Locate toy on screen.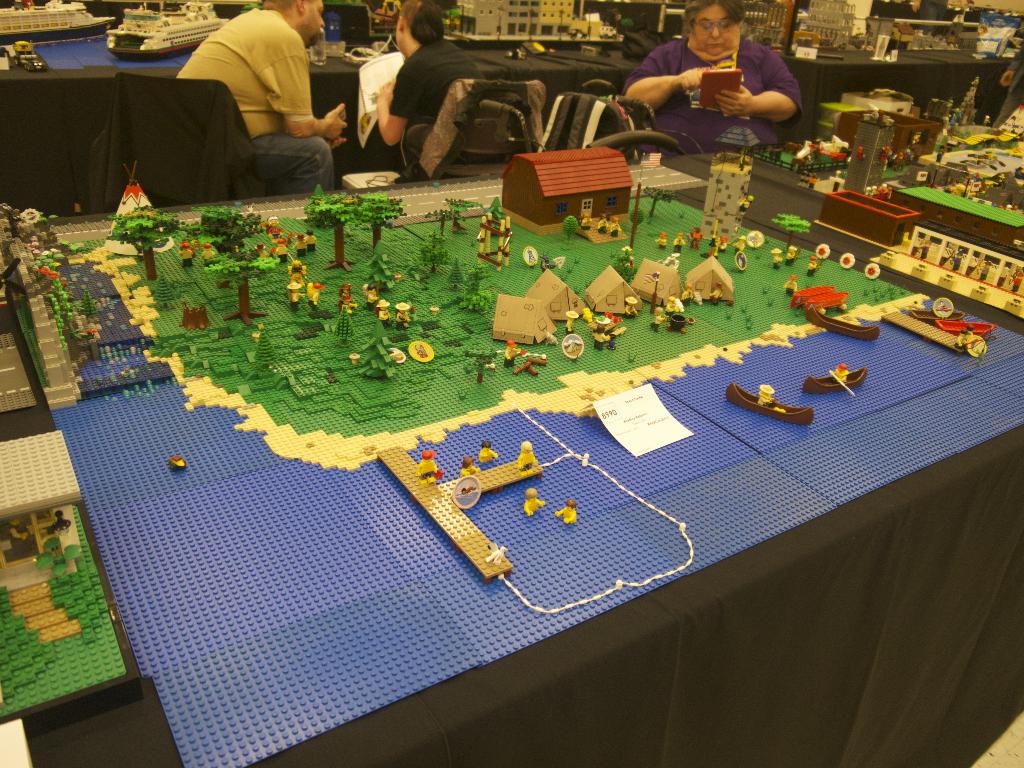
On screen at bbox(957, 333, 965, 349).
